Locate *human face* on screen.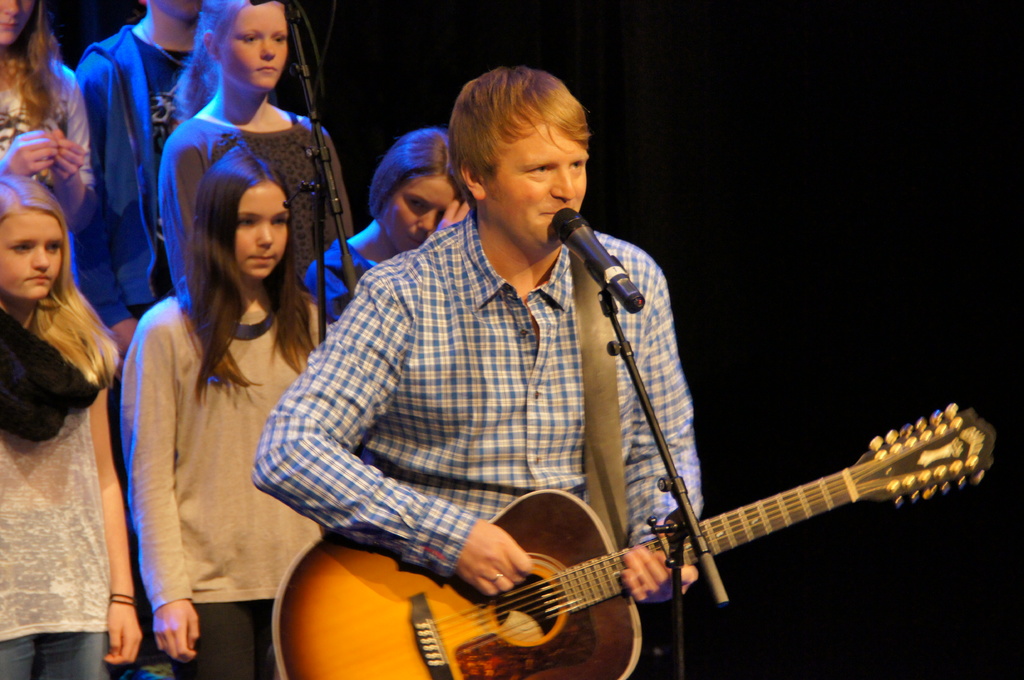
On screen at (x1=483, y1=118, x2=589, y2=249).
